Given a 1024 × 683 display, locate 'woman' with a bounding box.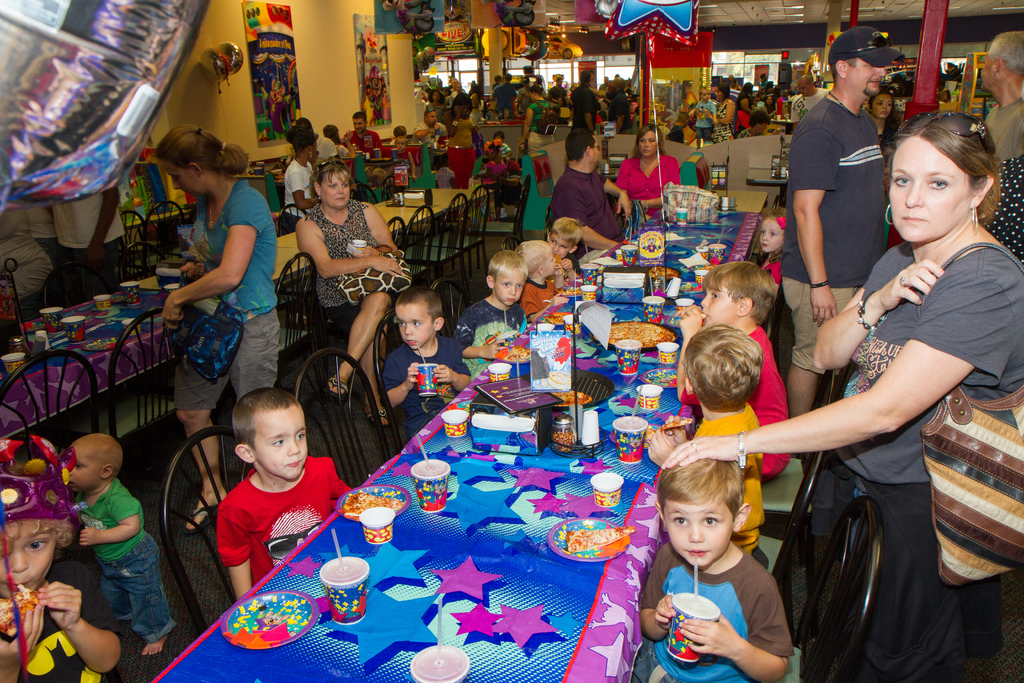
Located: (left=662, top=104, right=1023, bottom=682).
